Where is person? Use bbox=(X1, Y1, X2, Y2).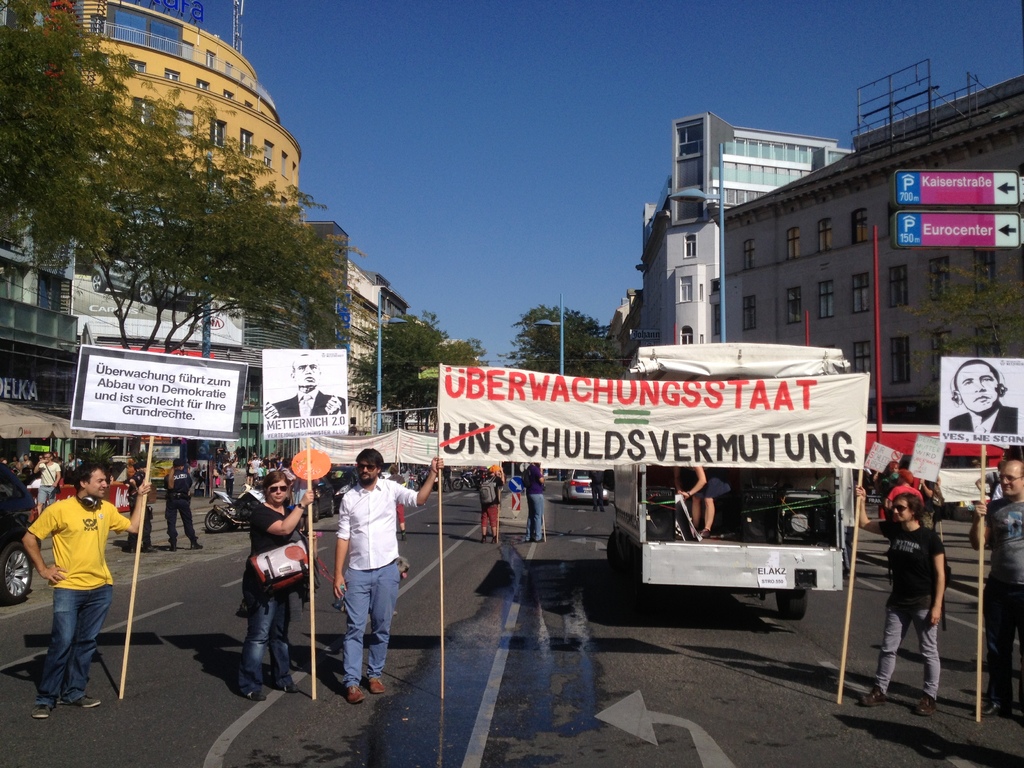
bbox=(386, 466, 407, 543).
